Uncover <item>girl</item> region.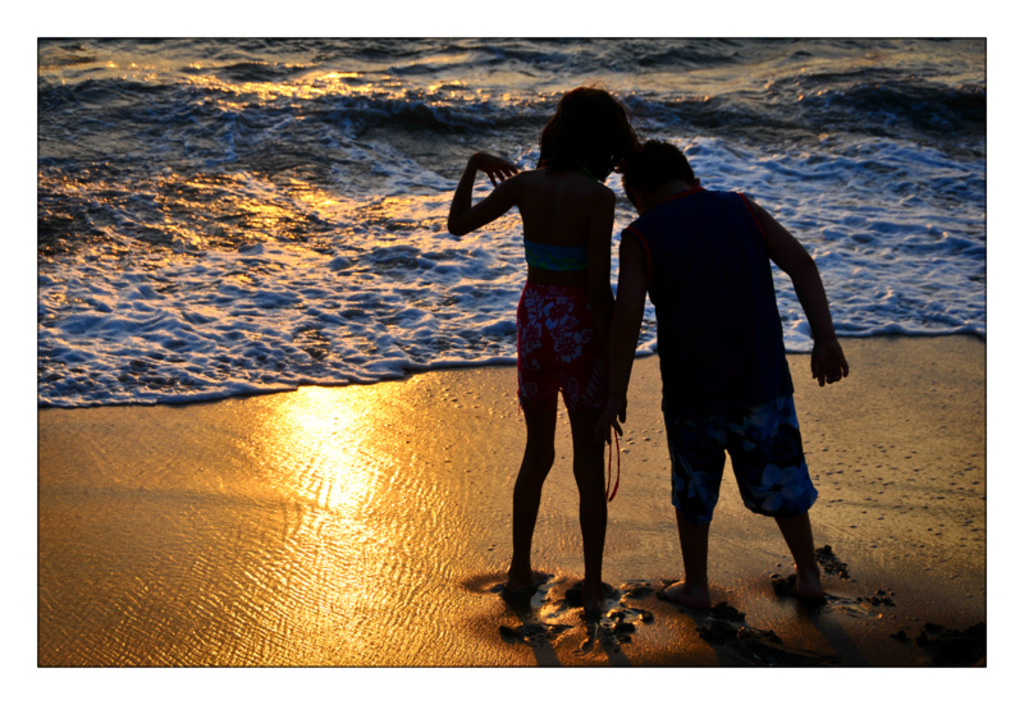
Uncovered: 448/79/641/604.
